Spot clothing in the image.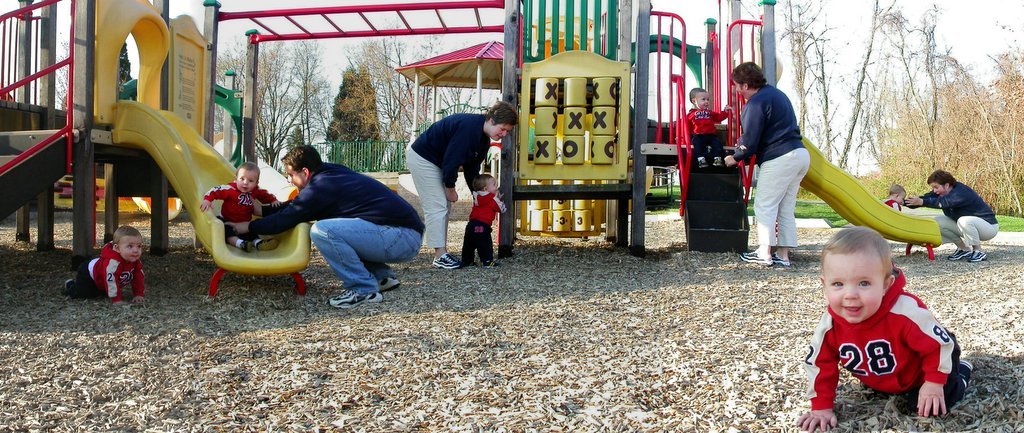
clothing found at bbox=[887, 197, 901, 211].
